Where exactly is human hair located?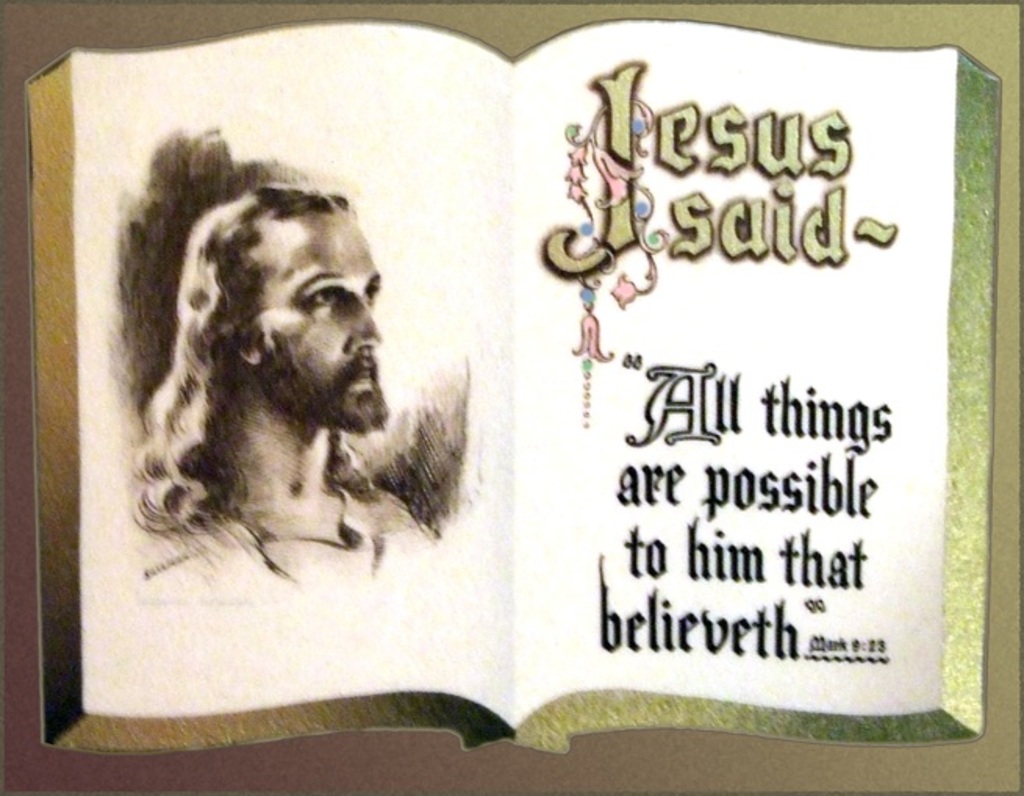
Its bounding box is locate(145, 158, 383, 496).
